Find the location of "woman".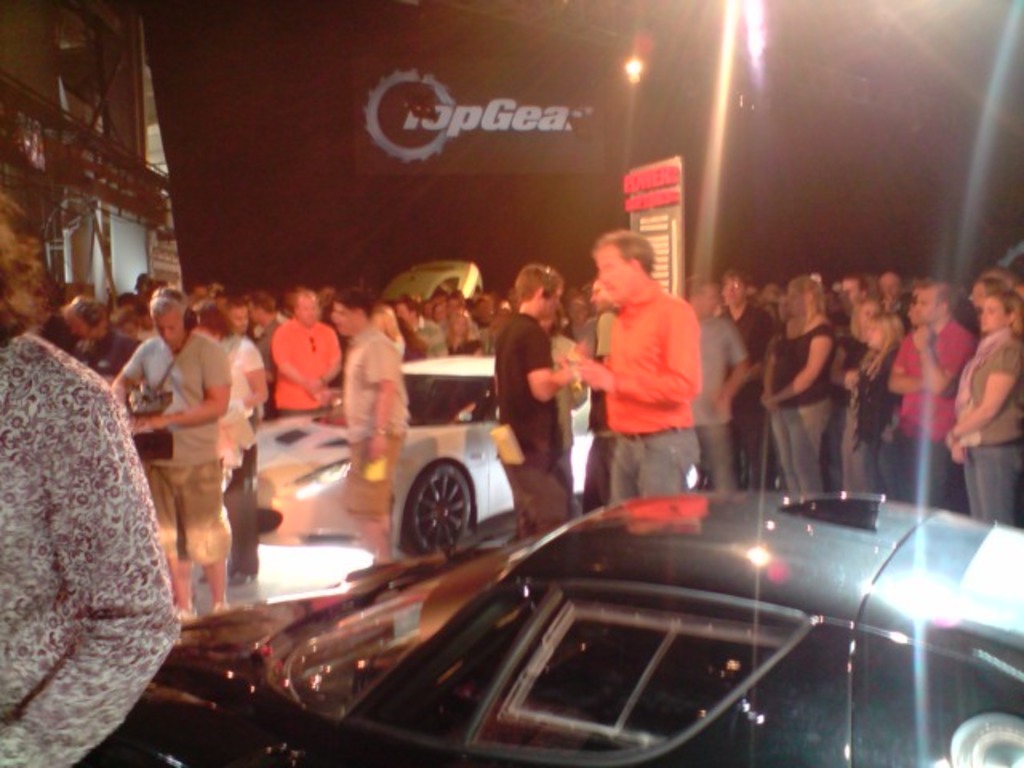
Location: region(858, 317, 902, 517).
